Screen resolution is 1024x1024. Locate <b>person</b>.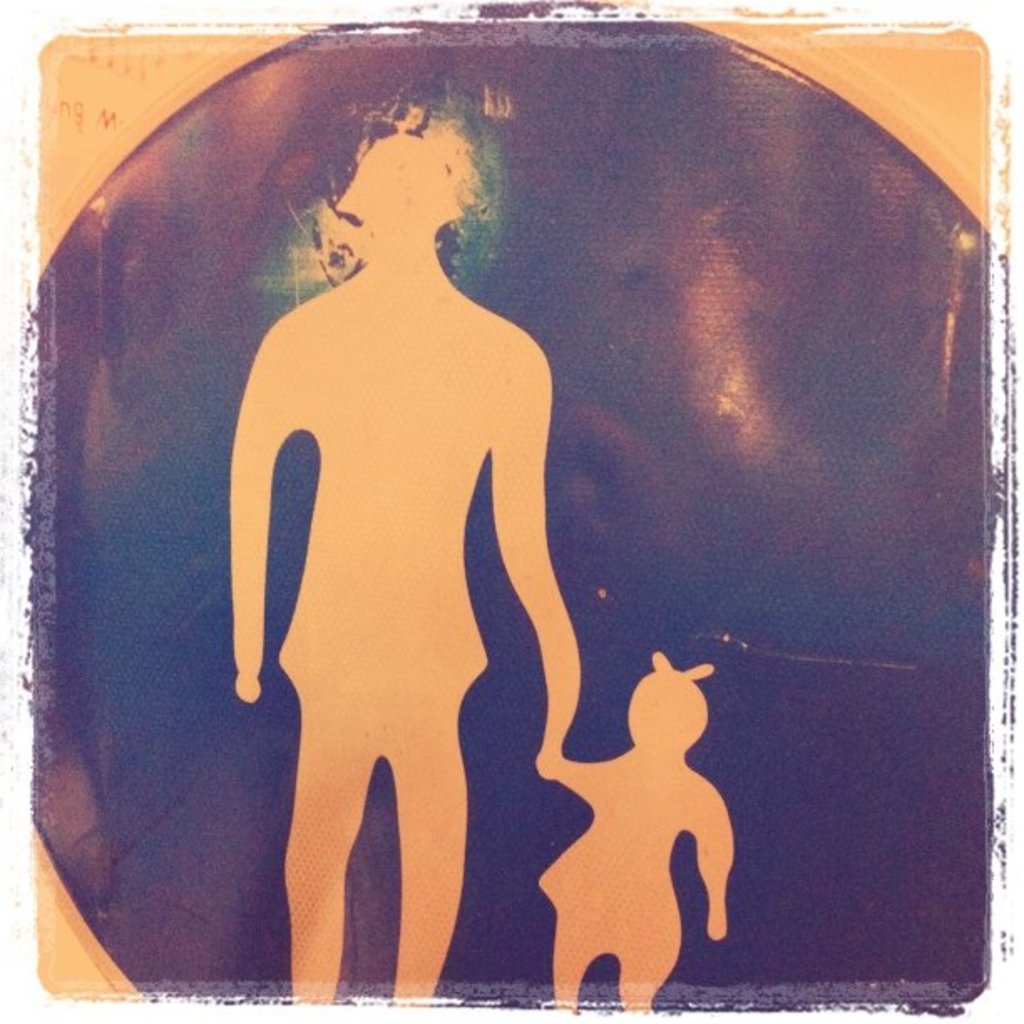
pyautogui.locateOnScreen(104, 92, 776, 1002).
